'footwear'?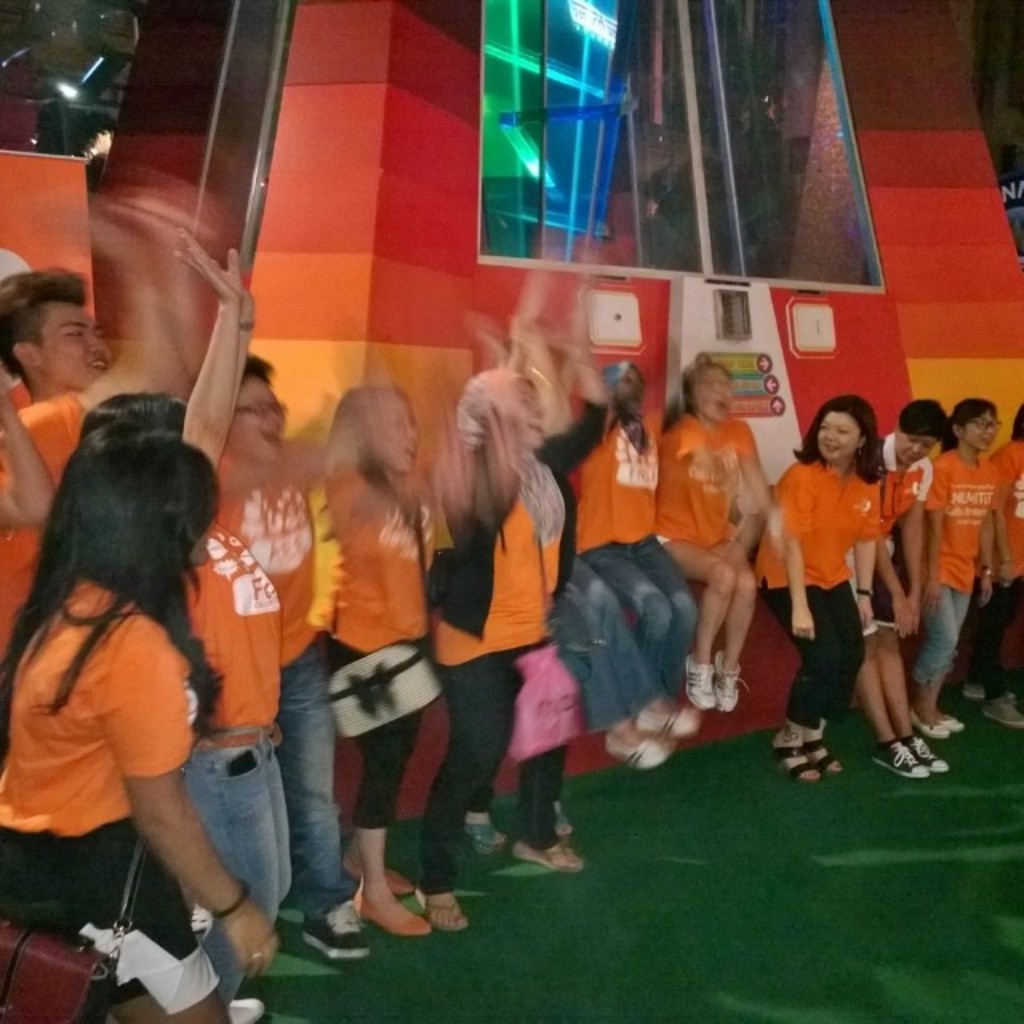
(x1=877, y1=744, x2=925, y2=781)
